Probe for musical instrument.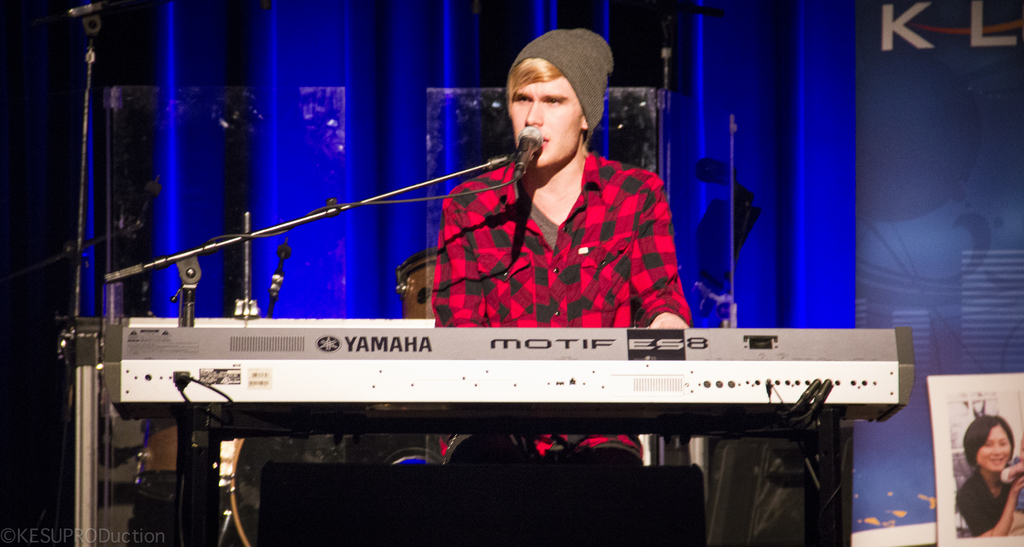
Probe result: 85:311:911:453.
